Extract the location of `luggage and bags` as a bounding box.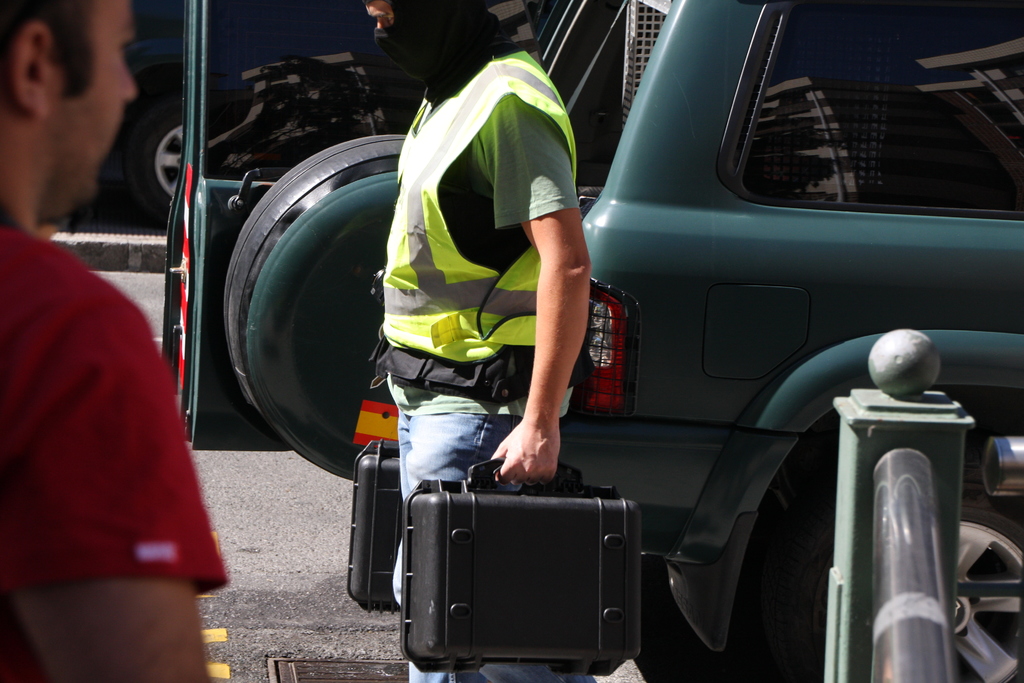
346 437 399 618.
